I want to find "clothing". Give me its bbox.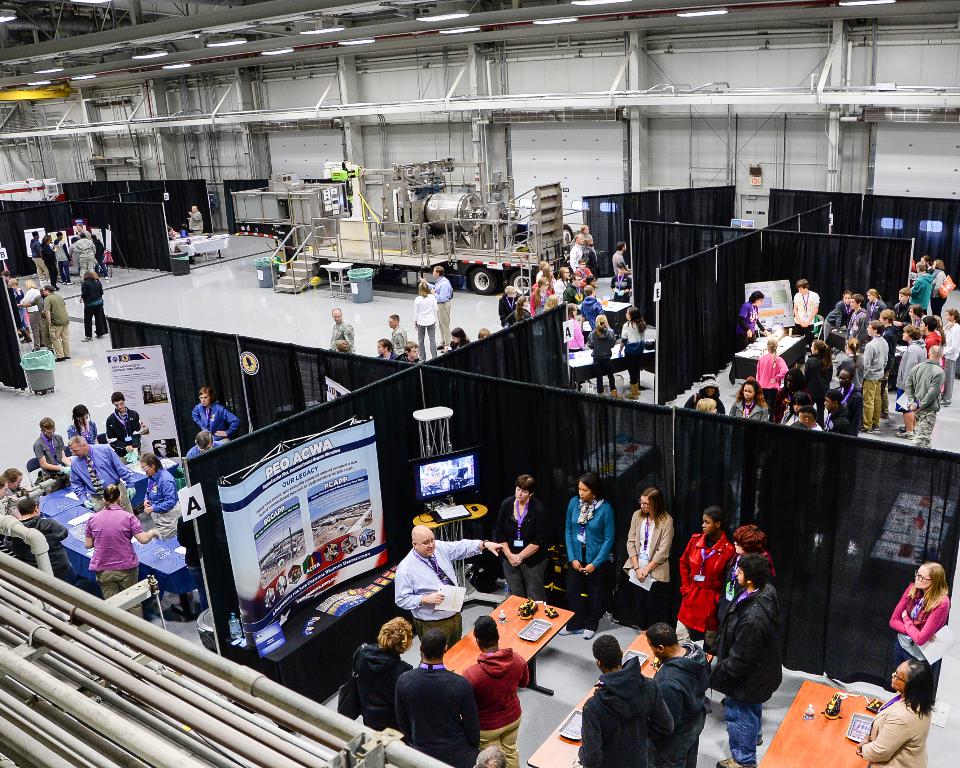
bbox=[401, 661, 475, 767].
